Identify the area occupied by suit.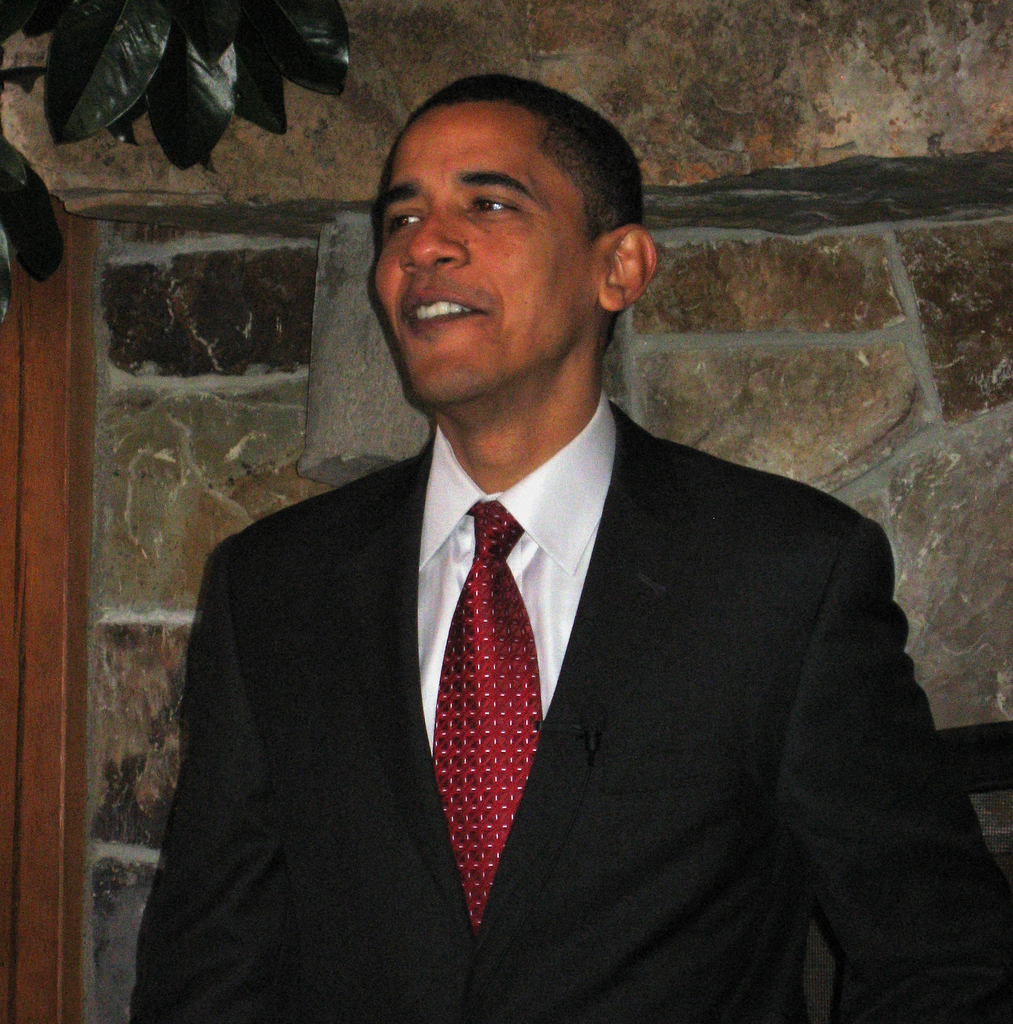
Area: 146:275:927:1007.
